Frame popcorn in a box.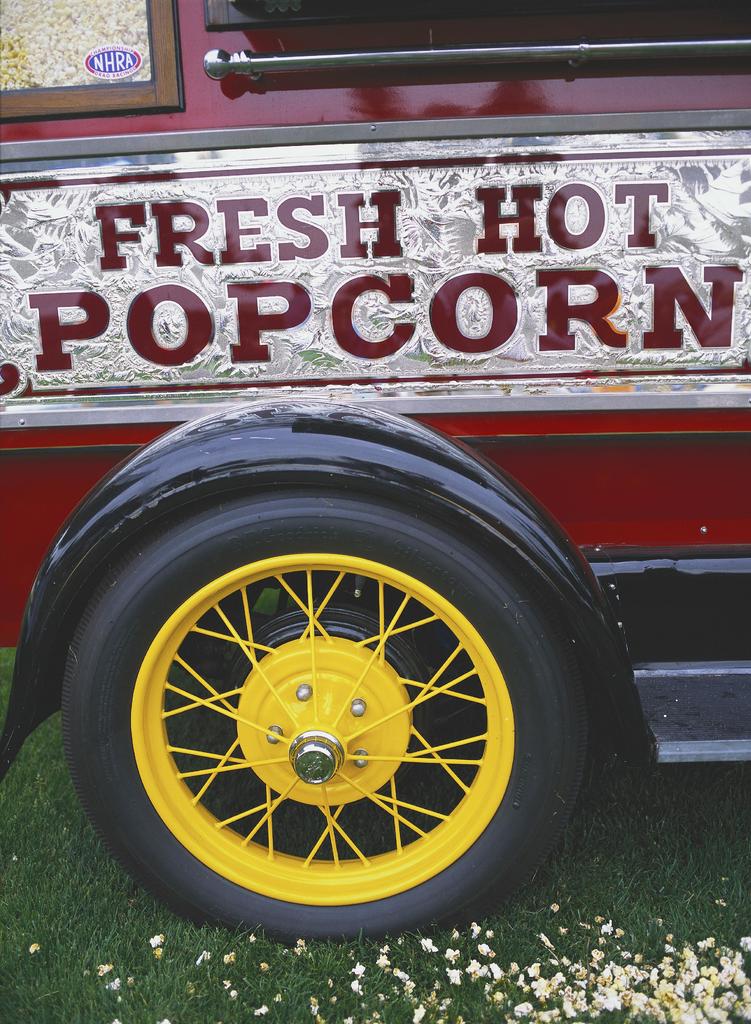
<region>259, 961, 271, 972</region>.
